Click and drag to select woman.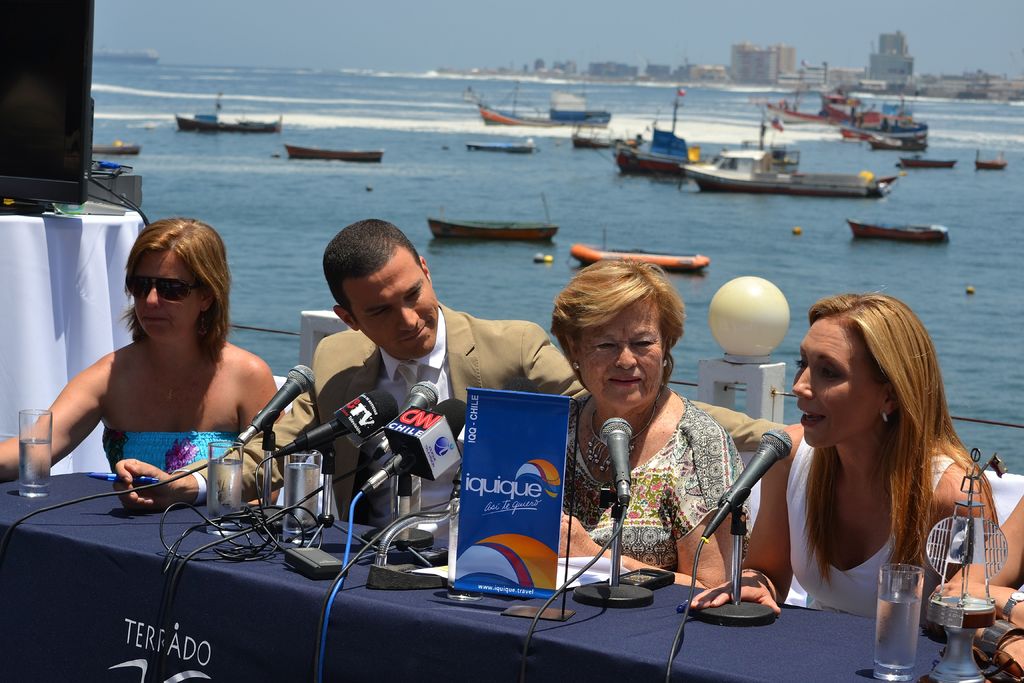
Selection: <bbox>686, 293, 995, 620</bbox>.
